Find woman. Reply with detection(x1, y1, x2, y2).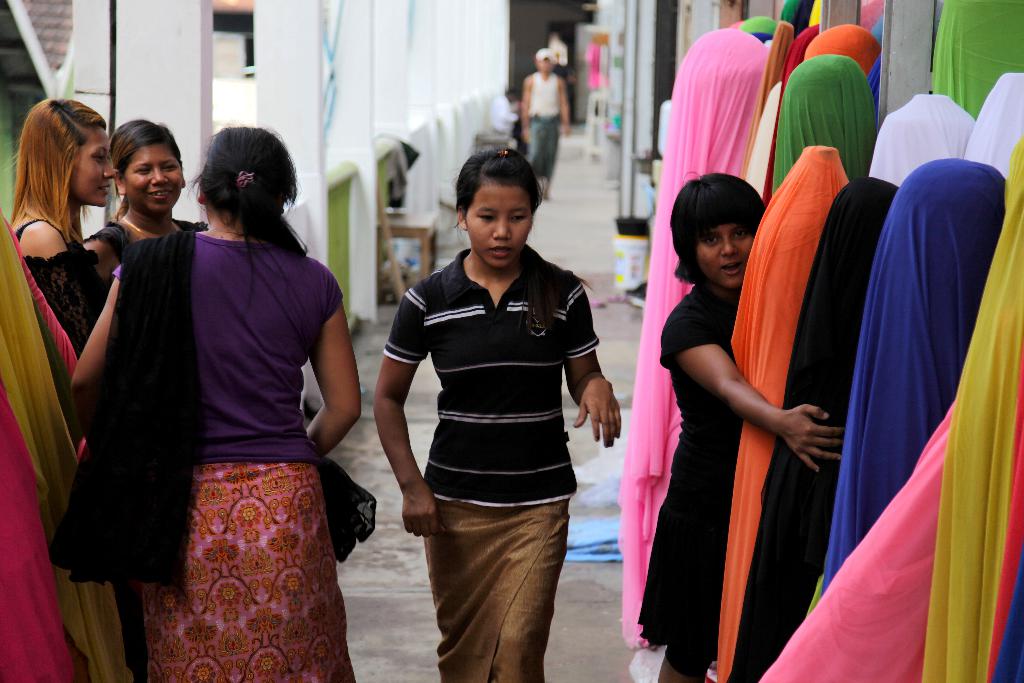
detection(84, 116, 355, 677).
